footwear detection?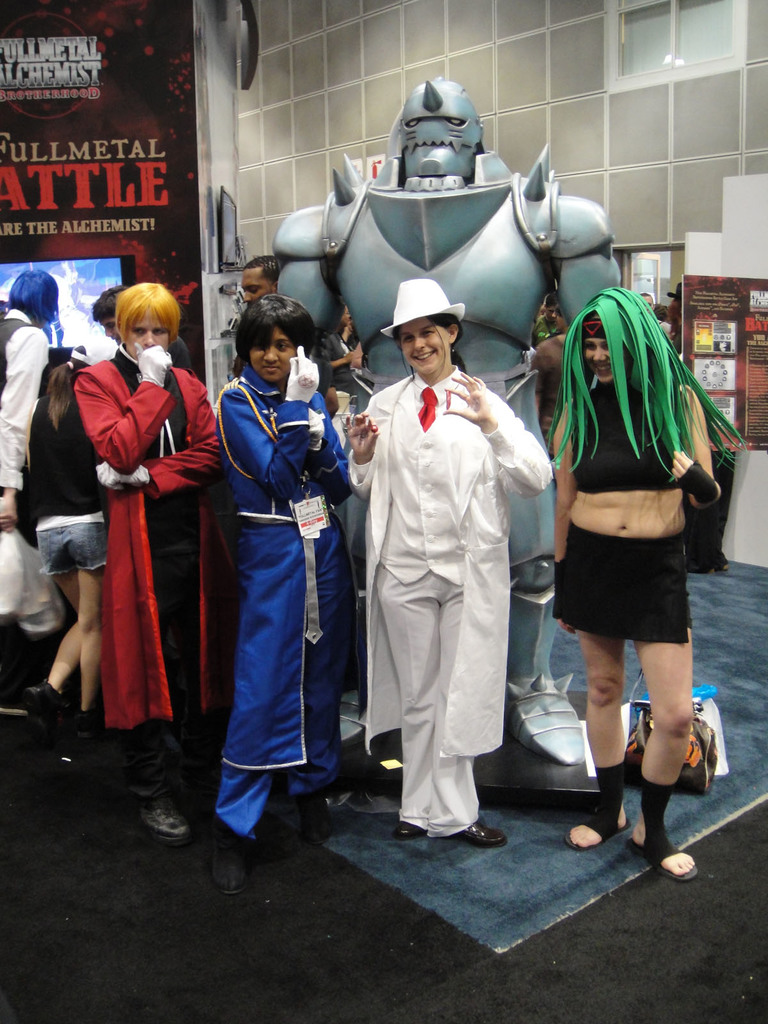
detection(16, 675, 67, 762)
